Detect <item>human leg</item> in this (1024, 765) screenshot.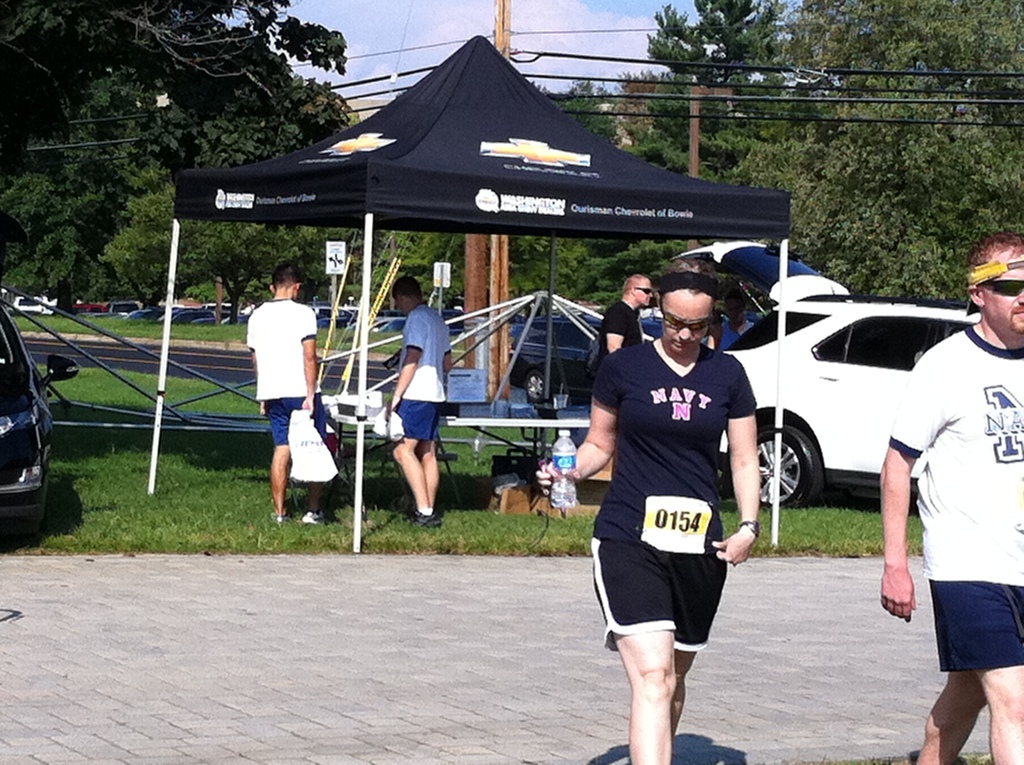
Detection: {"left": 422, "top": 438, "right": 446, "bottom": 527}.
